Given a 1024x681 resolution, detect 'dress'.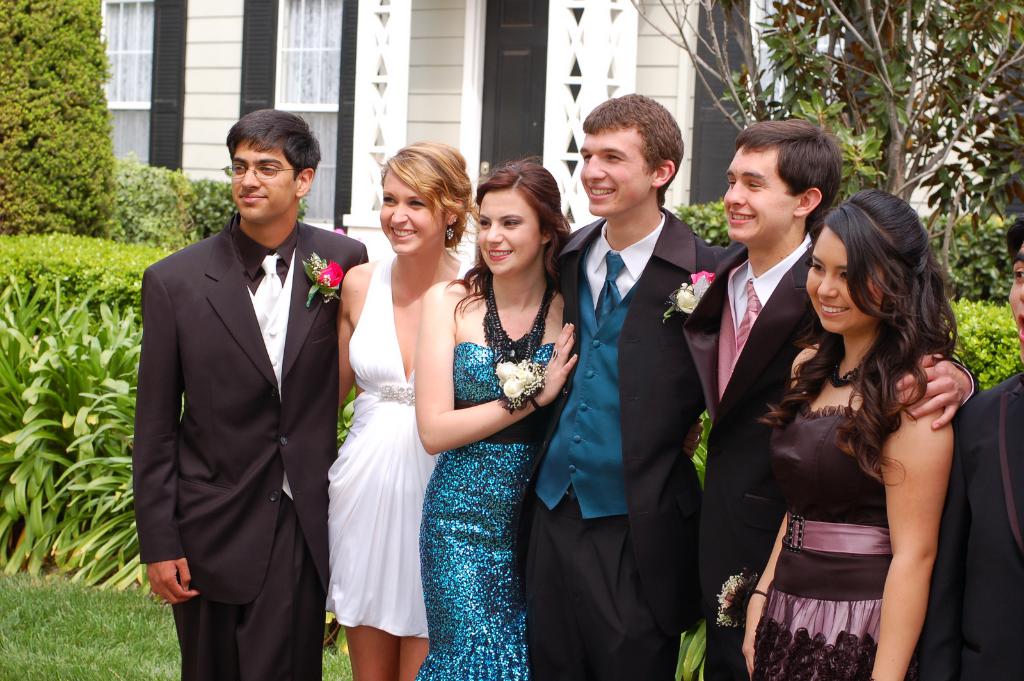
[left=324, top=218, right=449, bottom=649].
